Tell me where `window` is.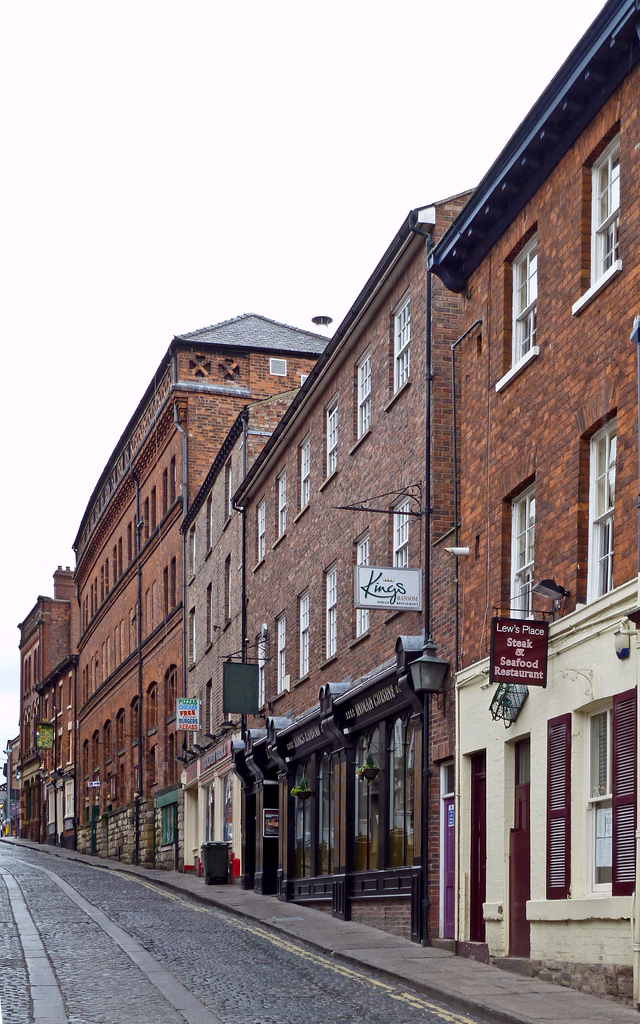
`window` is at [353, 538, 369, 638].
